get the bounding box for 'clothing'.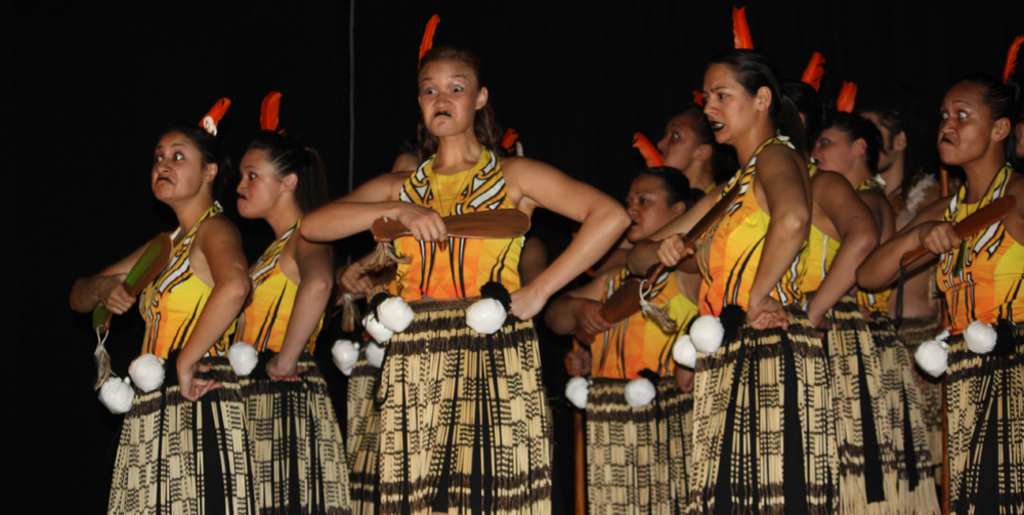
box(370, 152, 548, 514).
